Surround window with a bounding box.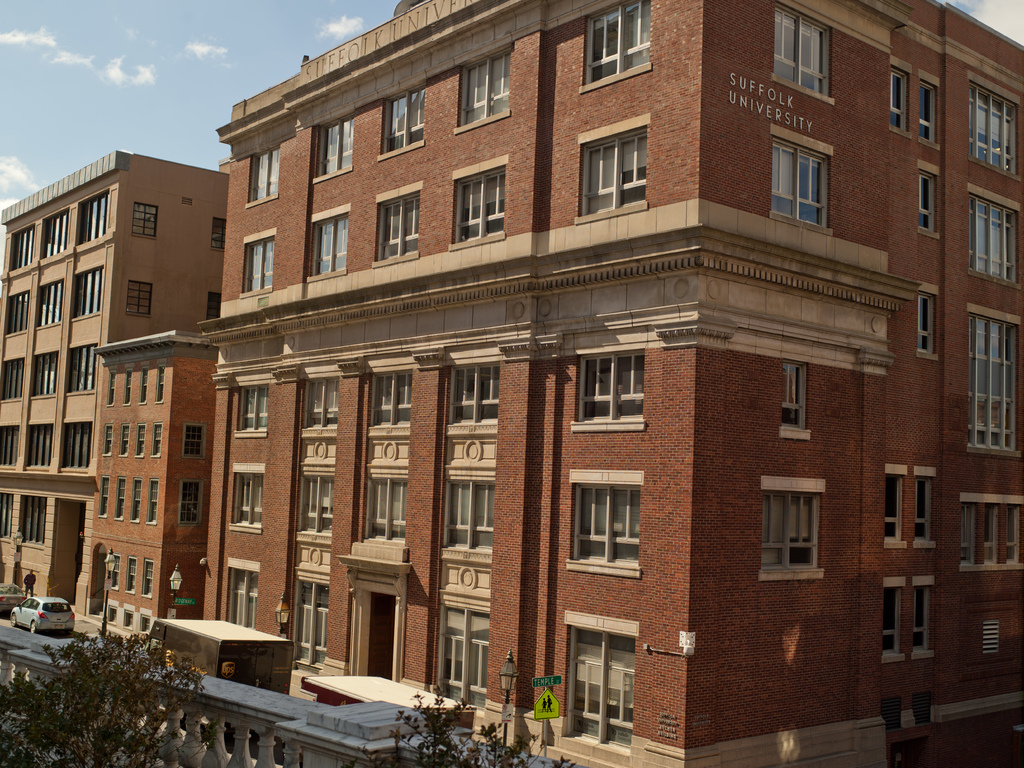
[131,479,141,521].
